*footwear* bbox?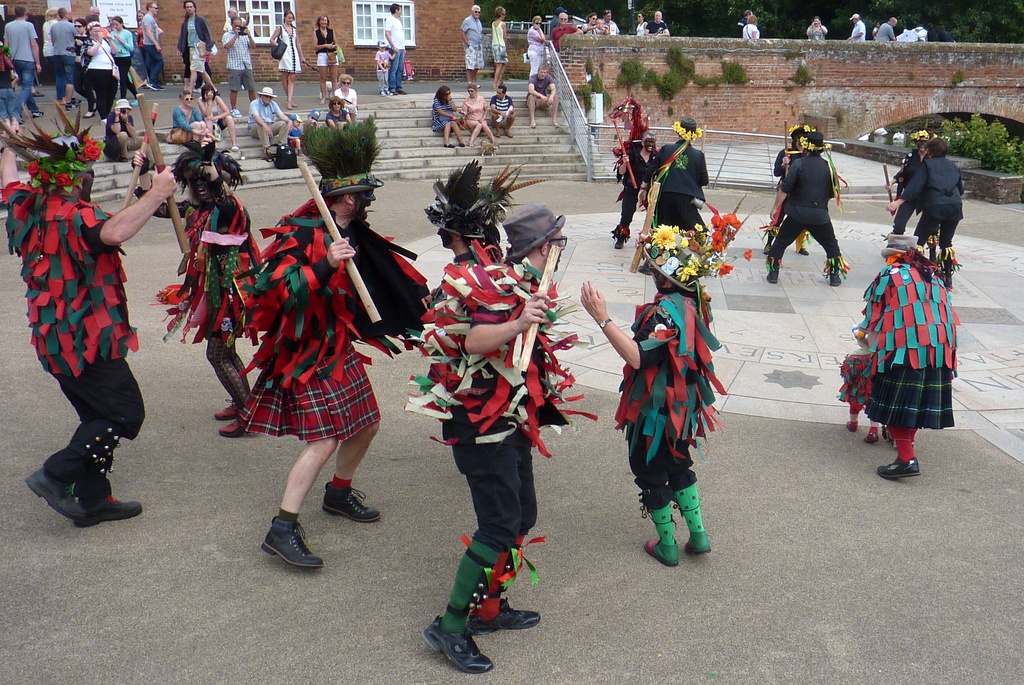
317:94:327:106
